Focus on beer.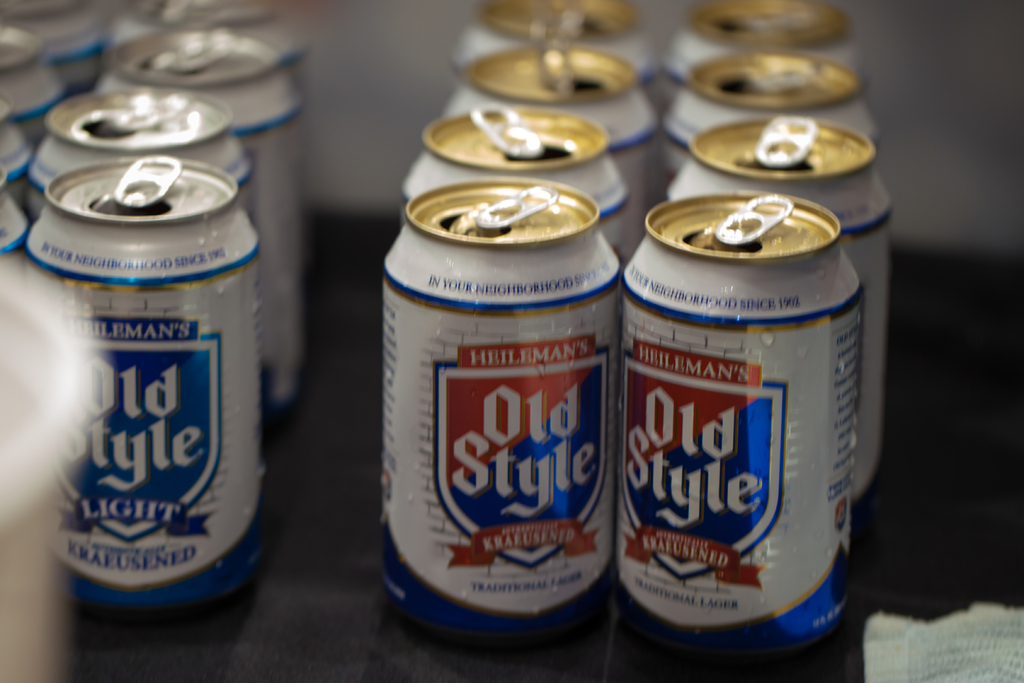
Focused at <region>429, 35, 664, 245</region>.
